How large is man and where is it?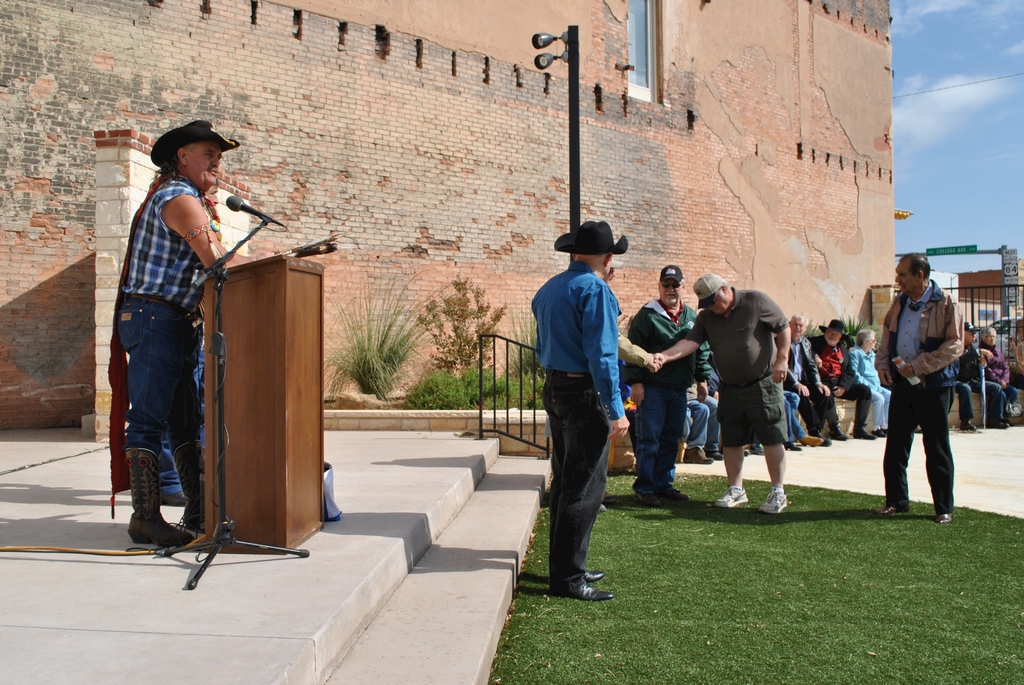
Bounding box: {"left": 91, "top": 115, "right": 213, "bottom": 540}.
